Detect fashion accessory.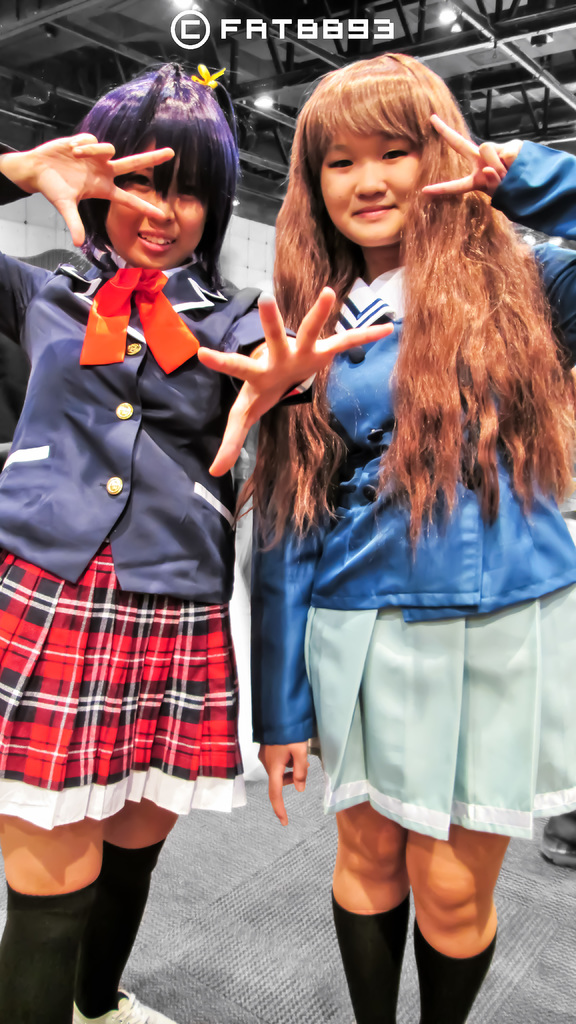
Detected at [x1=328, y1=884, x2=410, y2=1023].
